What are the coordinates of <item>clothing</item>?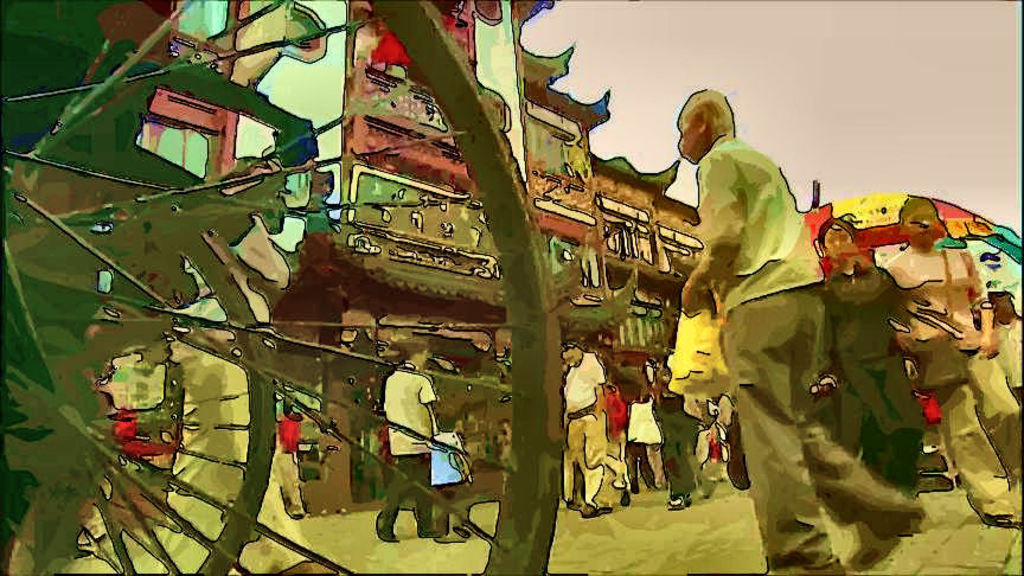
<region>380, 358, 440, 525</region>.
